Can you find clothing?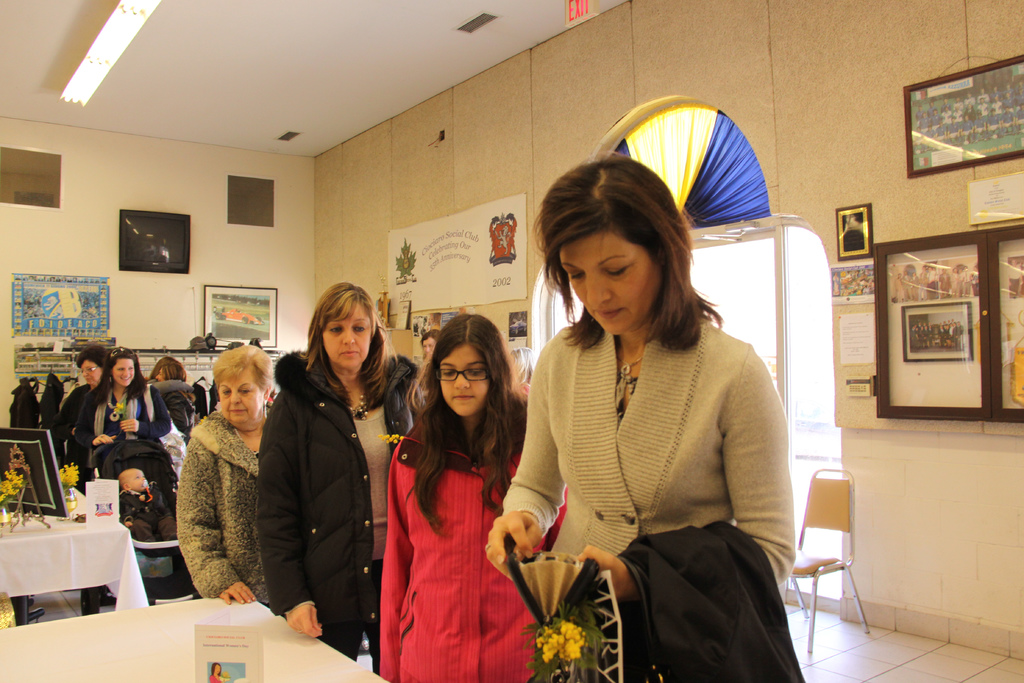
Yes, bounding box: 520,259,805,662.
